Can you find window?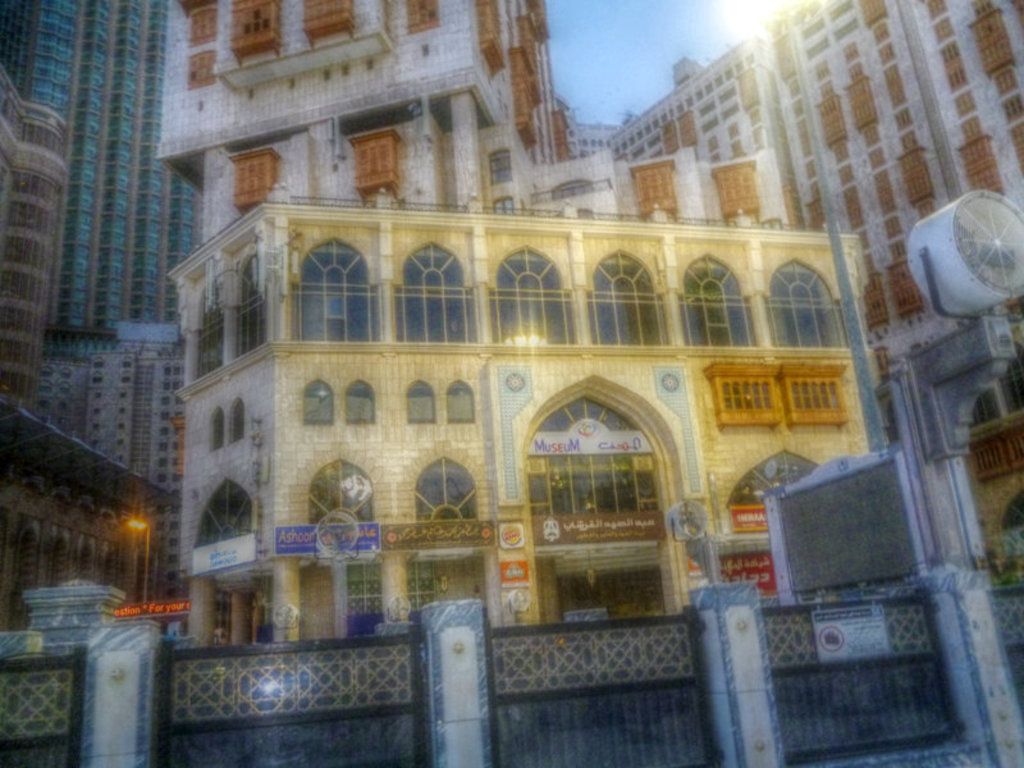
Yes, bounding box: l=298, t=376, r=340, b=431.
